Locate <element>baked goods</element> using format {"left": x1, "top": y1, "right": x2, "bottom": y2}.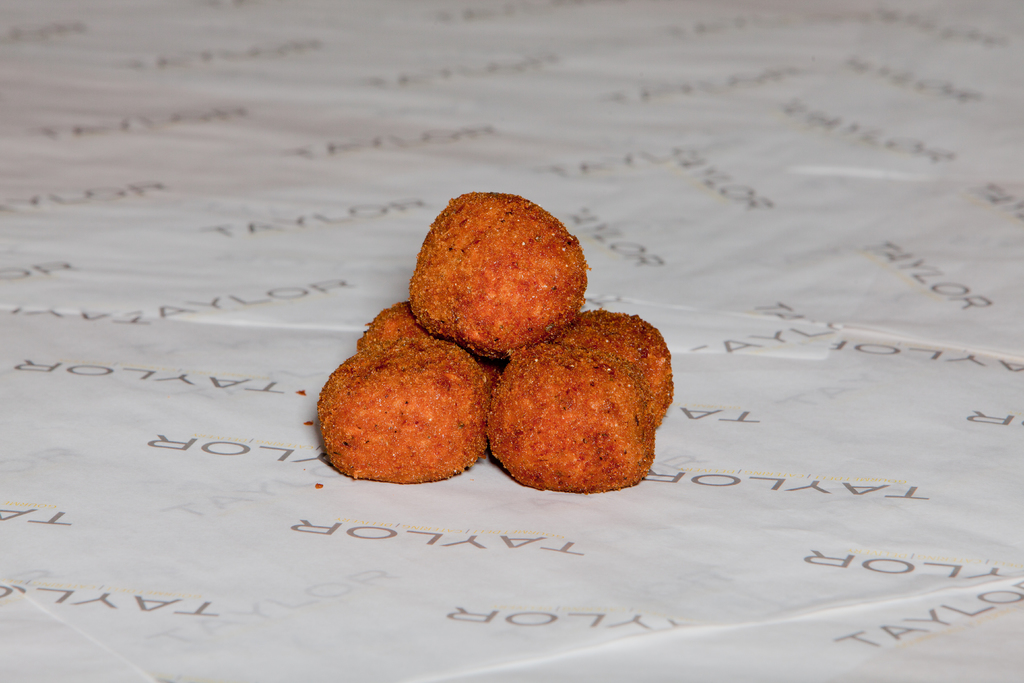
{"left": 319, "top": 299, "right": 499, "bottom": 483}.
